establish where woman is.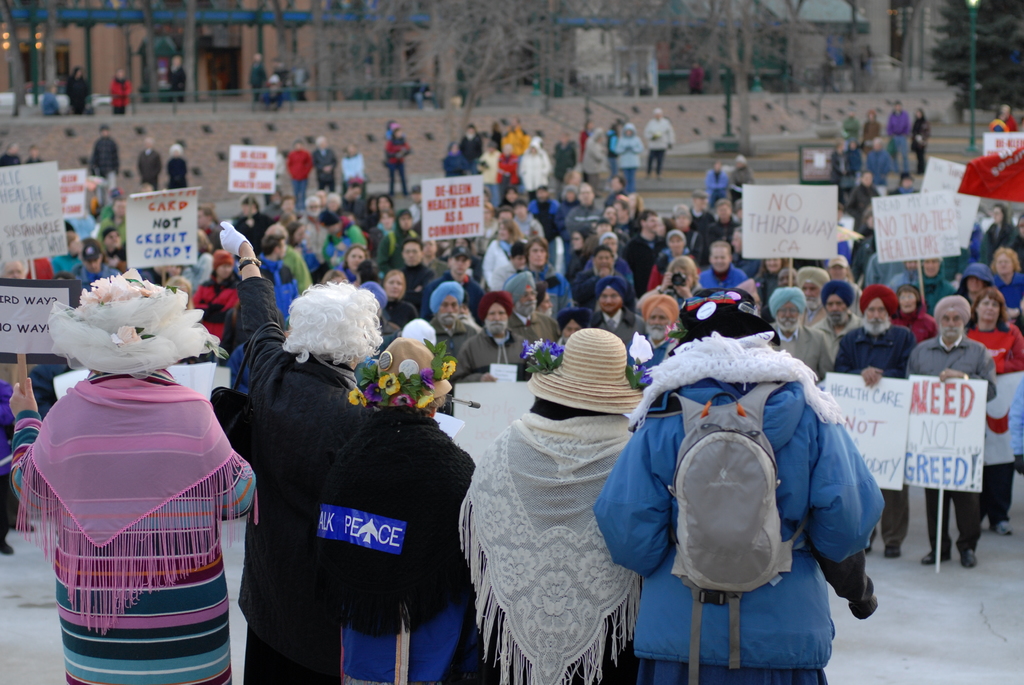
Established at 364,192,376,214.
